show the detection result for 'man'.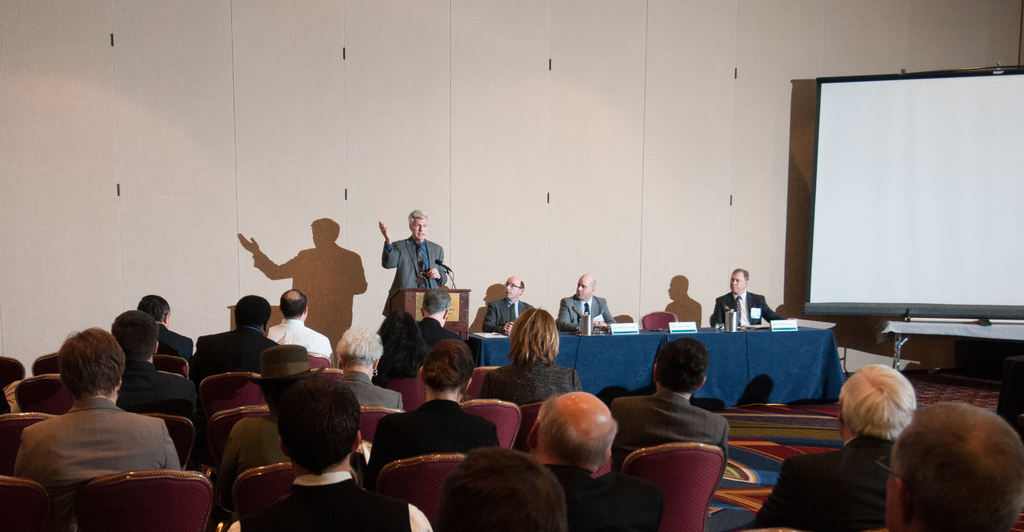
[710, 267, 797, 327].
